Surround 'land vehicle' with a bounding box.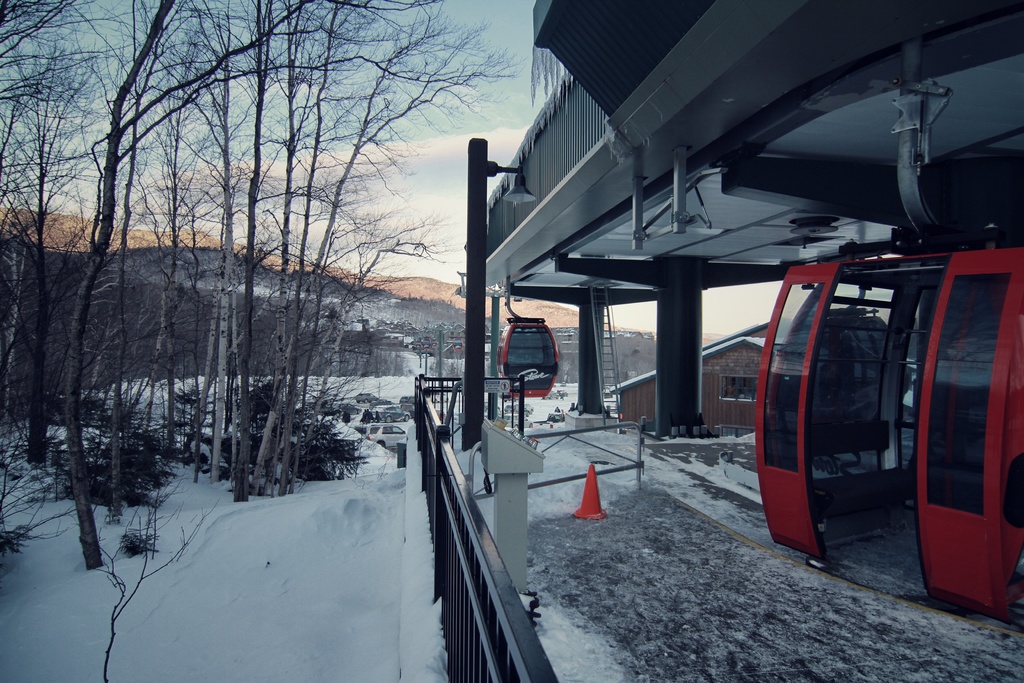
{"left": 369, "top": 398, "right": 396, "bottom": 410}.
